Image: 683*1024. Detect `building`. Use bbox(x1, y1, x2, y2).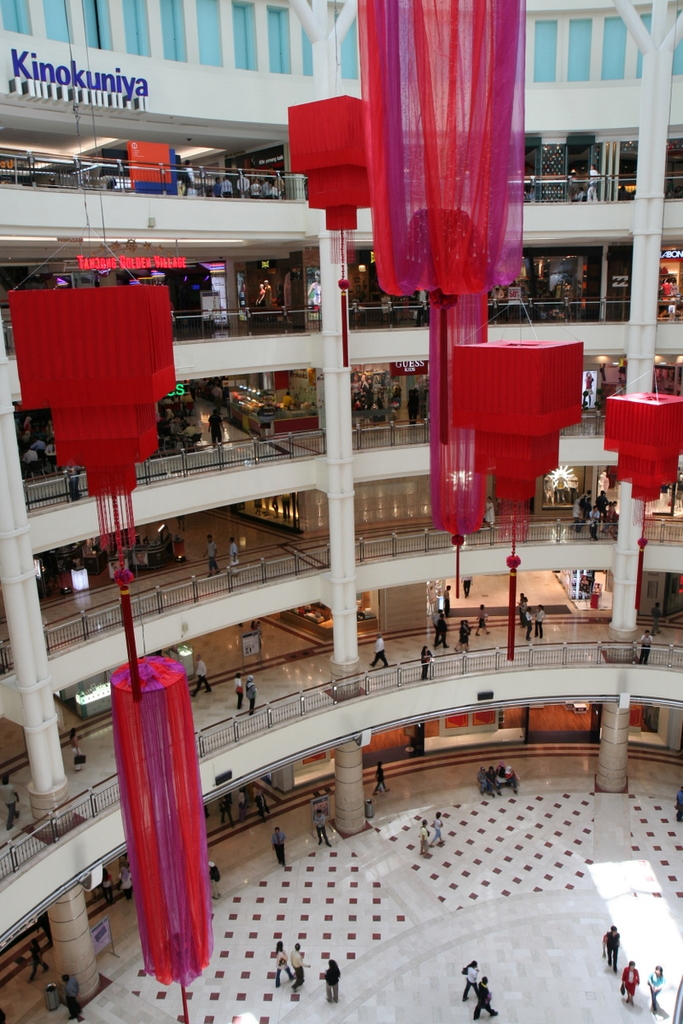
bbox(0, 0, 682, 1023).
